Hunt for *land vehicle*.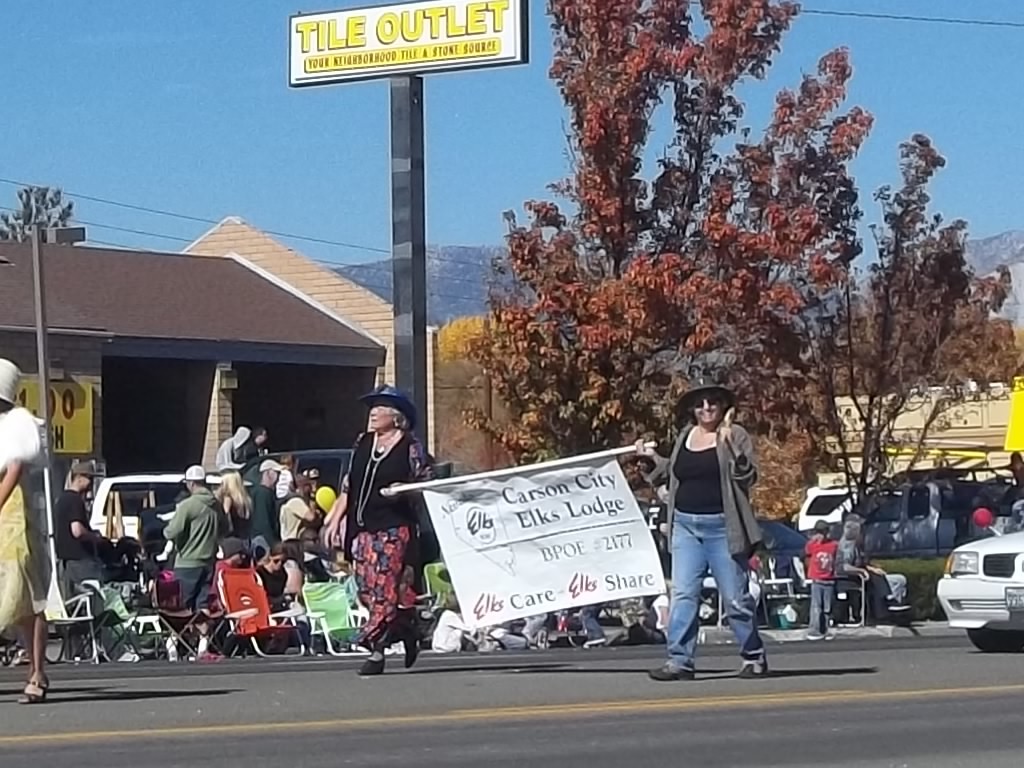
Hunted down at bbox(267, 448, 356, 497).
